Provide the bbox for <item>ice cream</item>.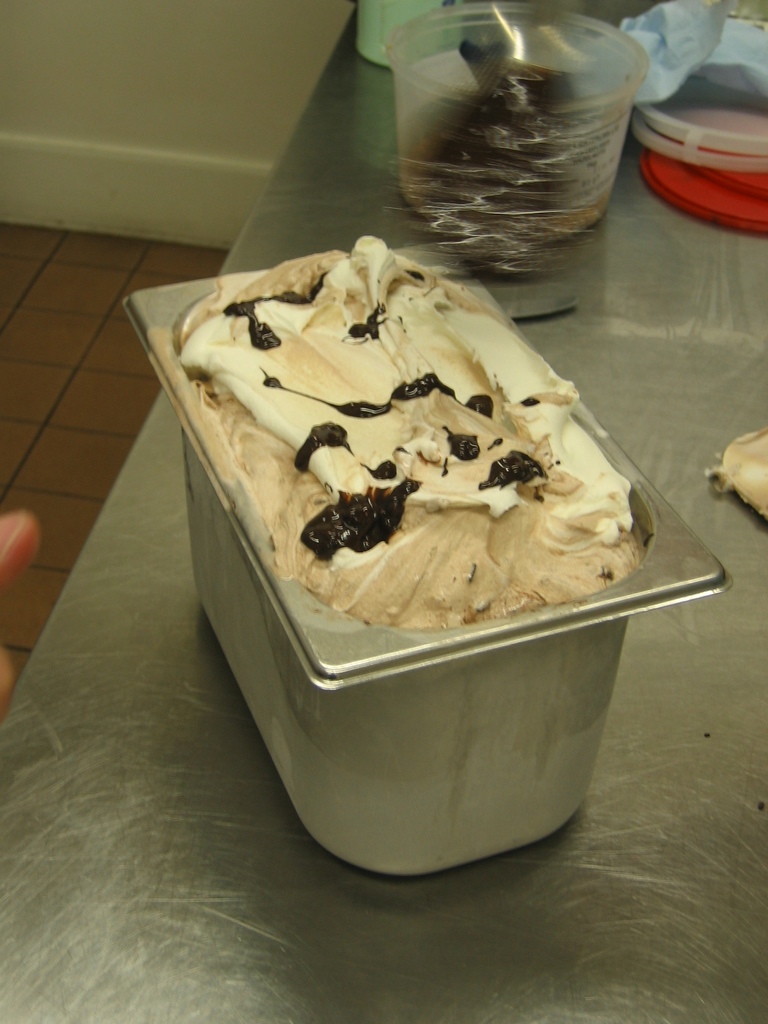
<region>171, 231, 641, 631</region>.
